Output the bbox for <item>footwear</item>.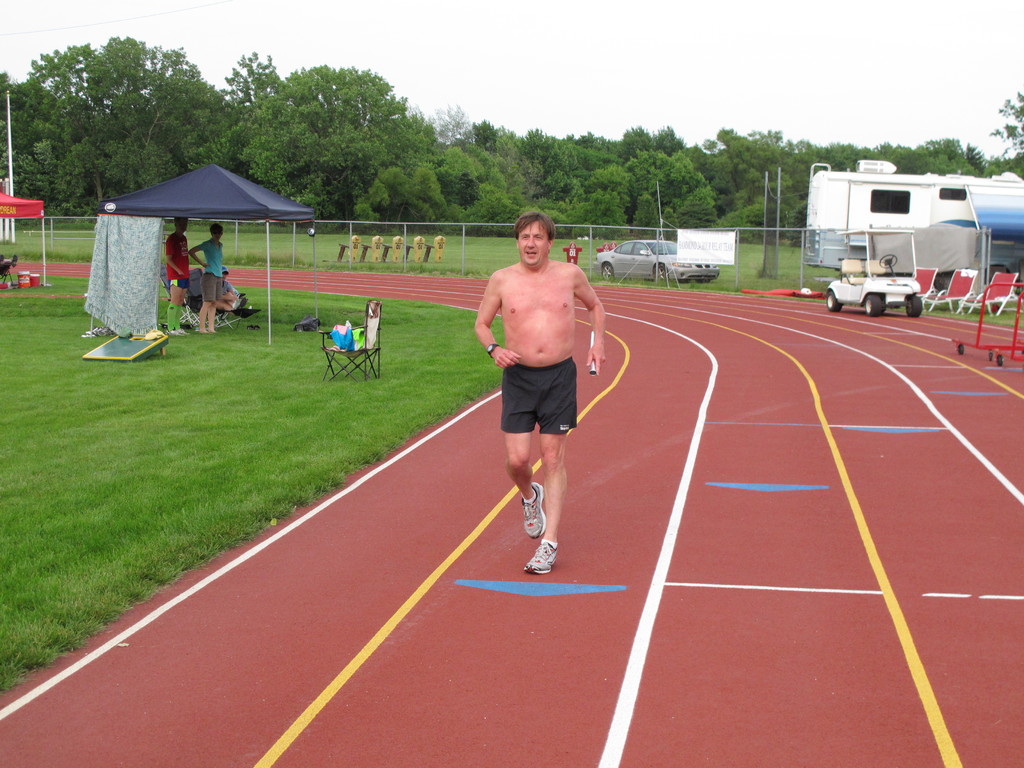
x1=520, y1=484, x2=546, y2=540.
